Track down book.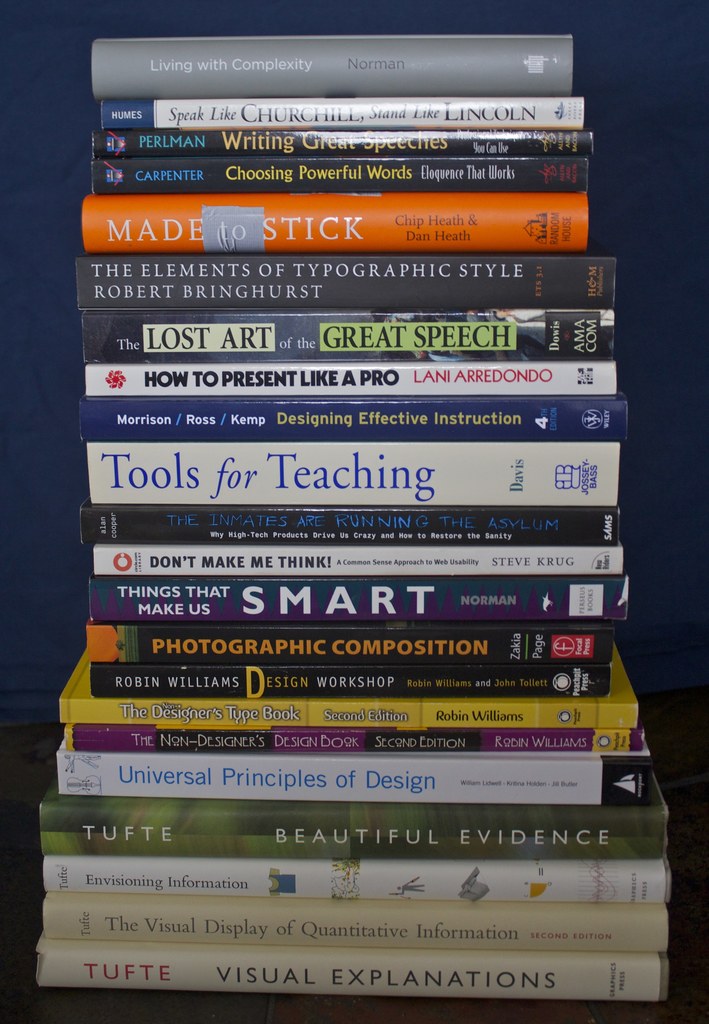
Tracked to x1=53, y1=742, x2=653, y2=809.
